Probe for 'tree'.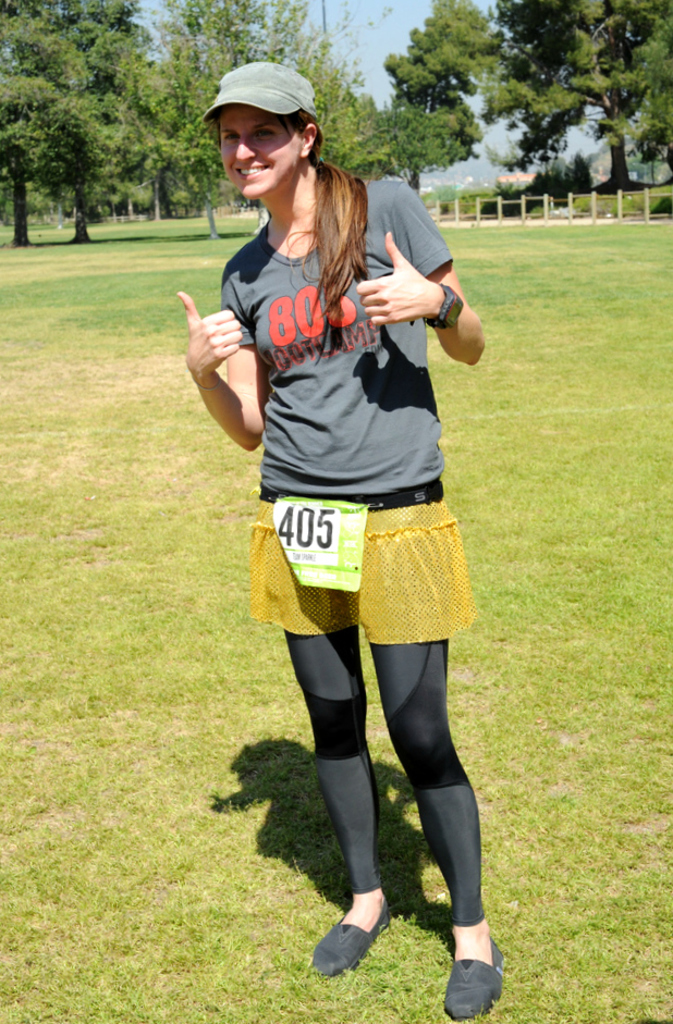
Probe result: pyautogui.locateOnScreen(380, 0, 515, 225).
